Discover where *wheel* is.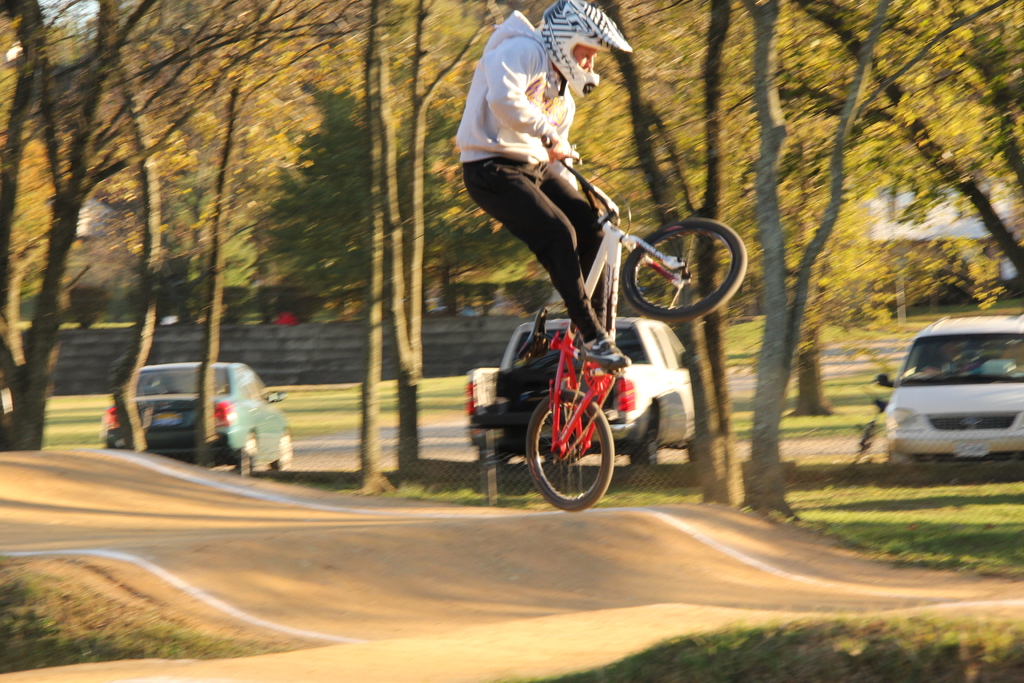
Discovered at (479,446,509,463).
